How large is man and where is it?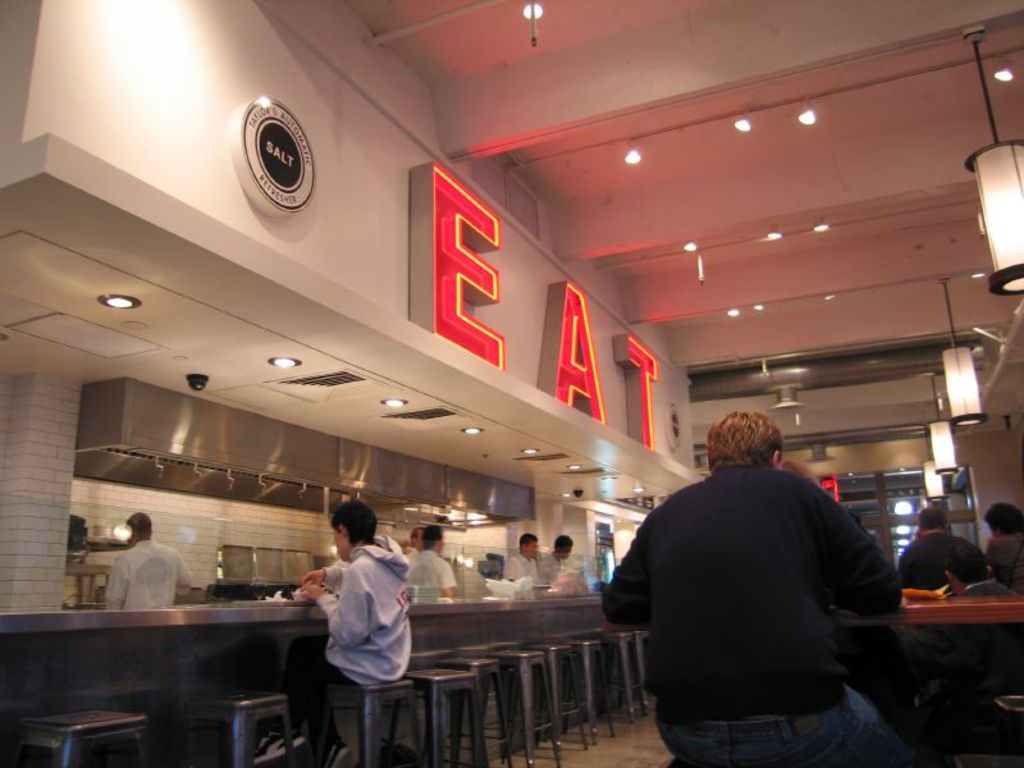
Bounding box: x1=899 y1=506 x2=961 y2=584.
